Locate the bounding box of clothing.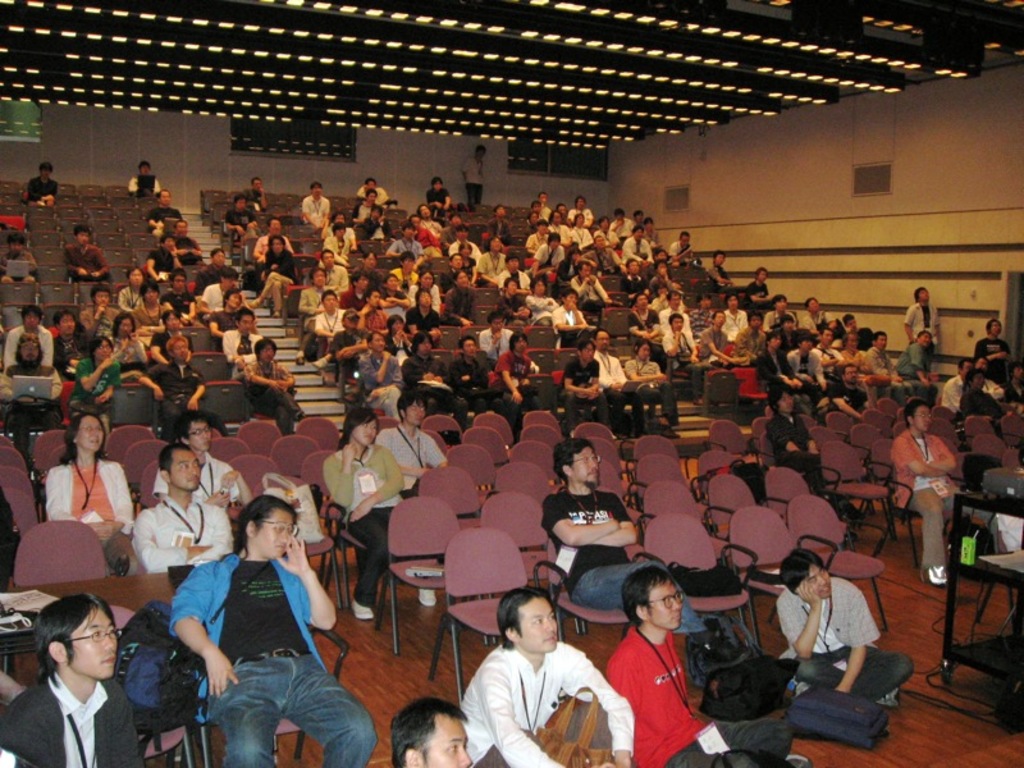
Bounding box: (left=0, top=668, right=146, bottom=767).
